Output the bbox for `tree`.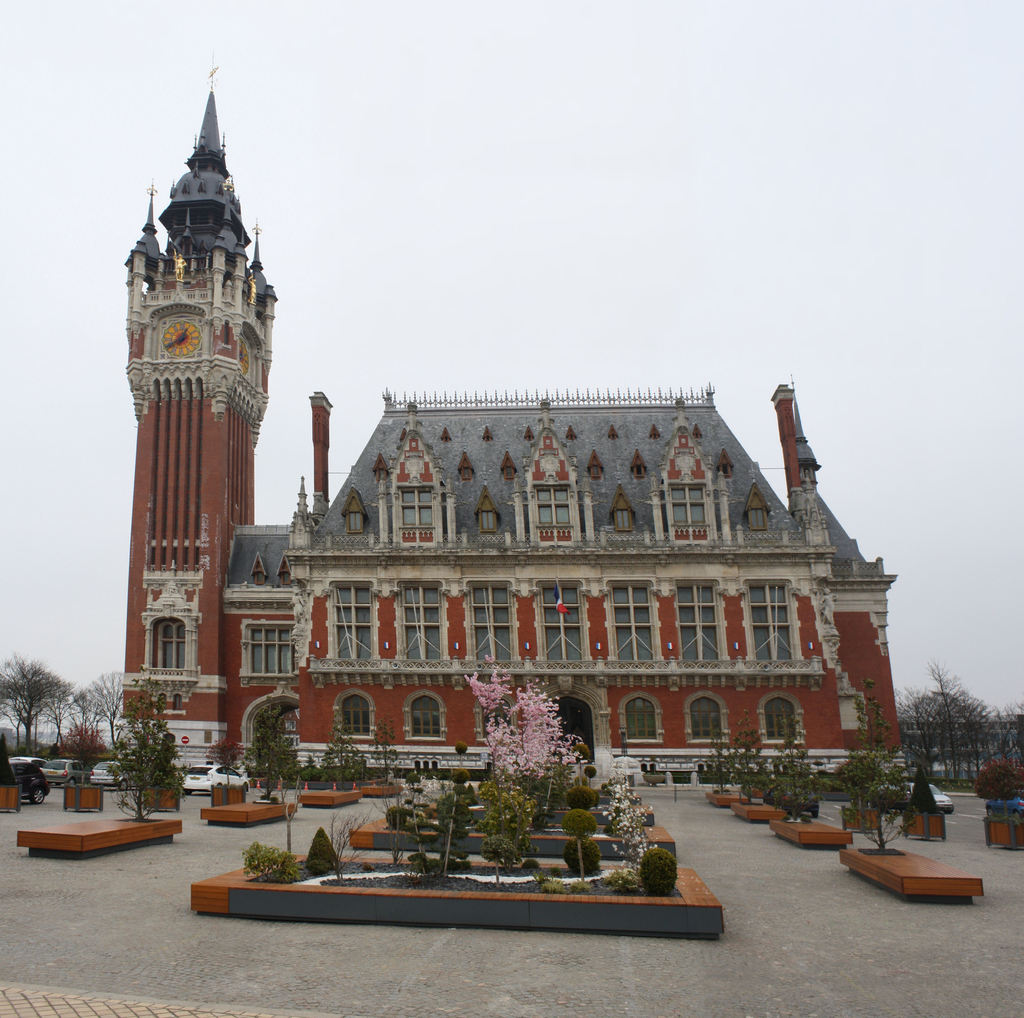
bbox=[25, 676, 84, 755].
